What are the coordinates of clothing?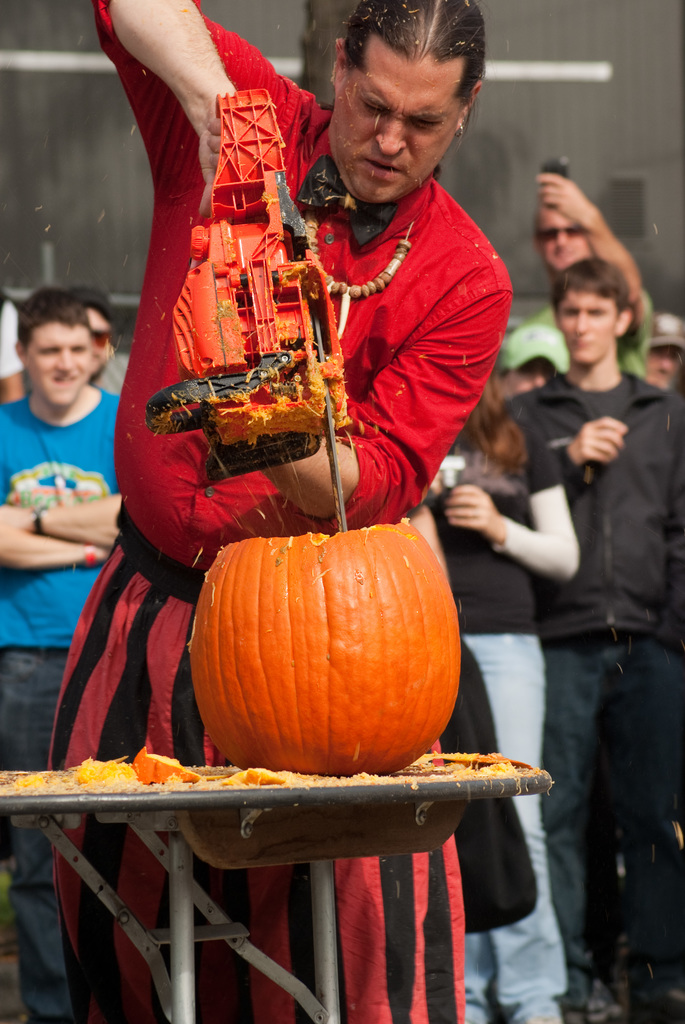
BBox(0, 385, 118, 1022).
